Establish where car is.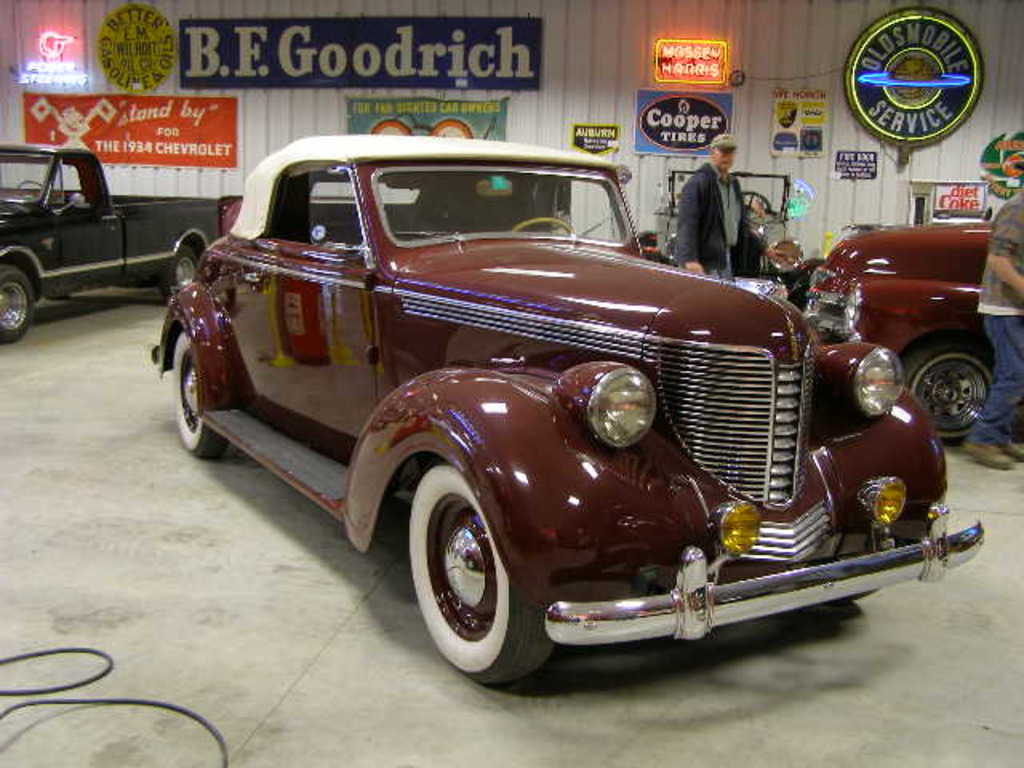
Established at {"x1": 157, "y1": 136, "x2": 982, "y2": 693}.
